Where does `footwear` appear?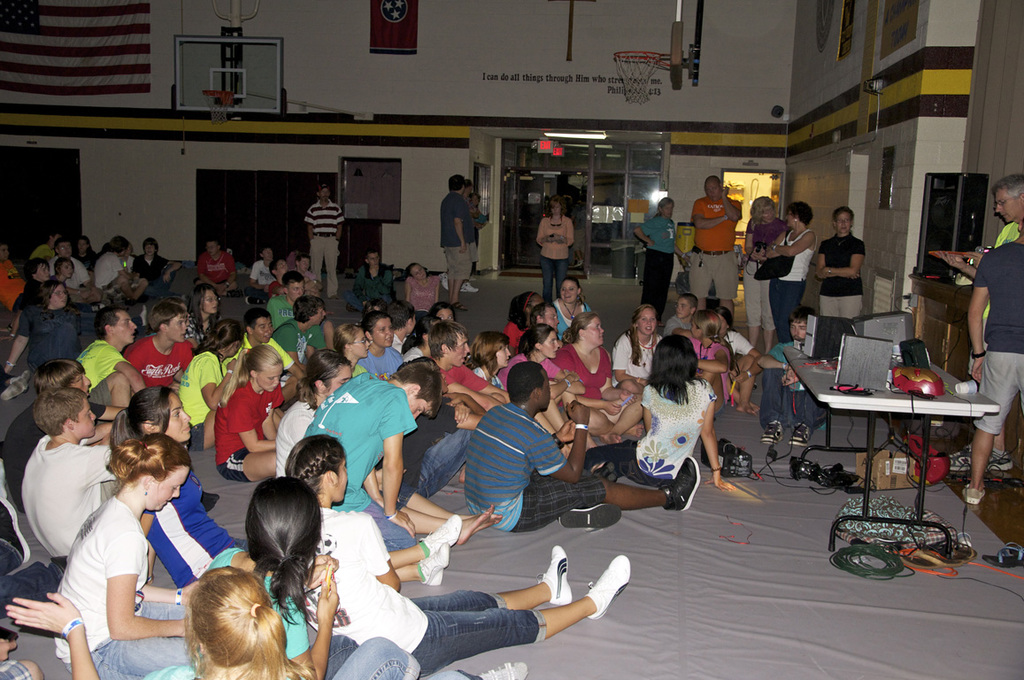
Appears at bbox=(244, 294, 264, 305).
